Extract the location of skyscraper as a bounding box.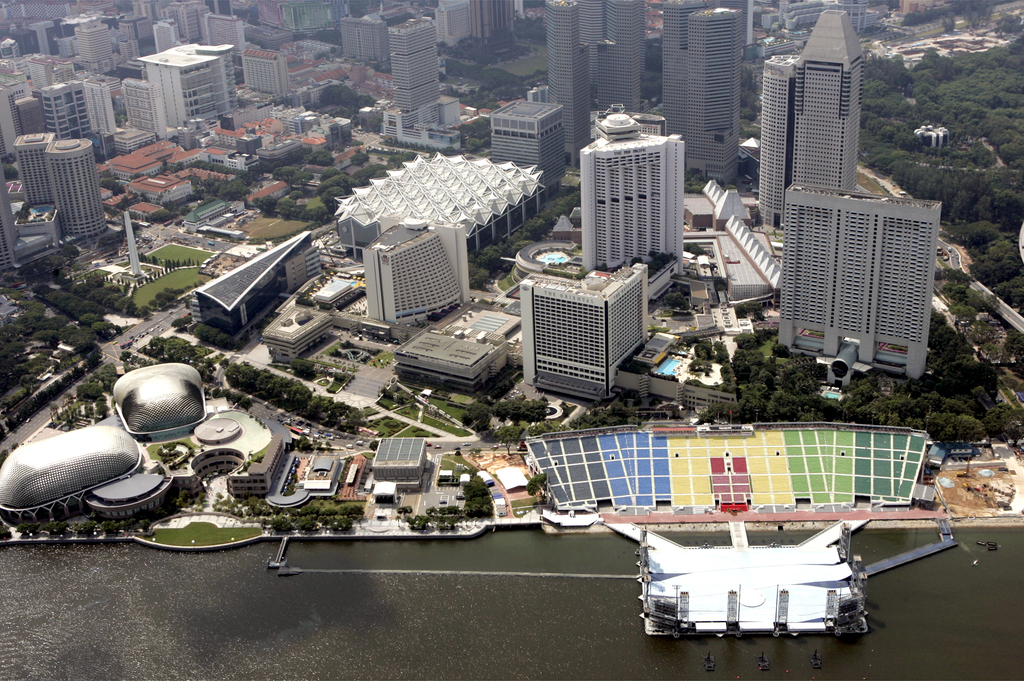
125 75 166 140.
